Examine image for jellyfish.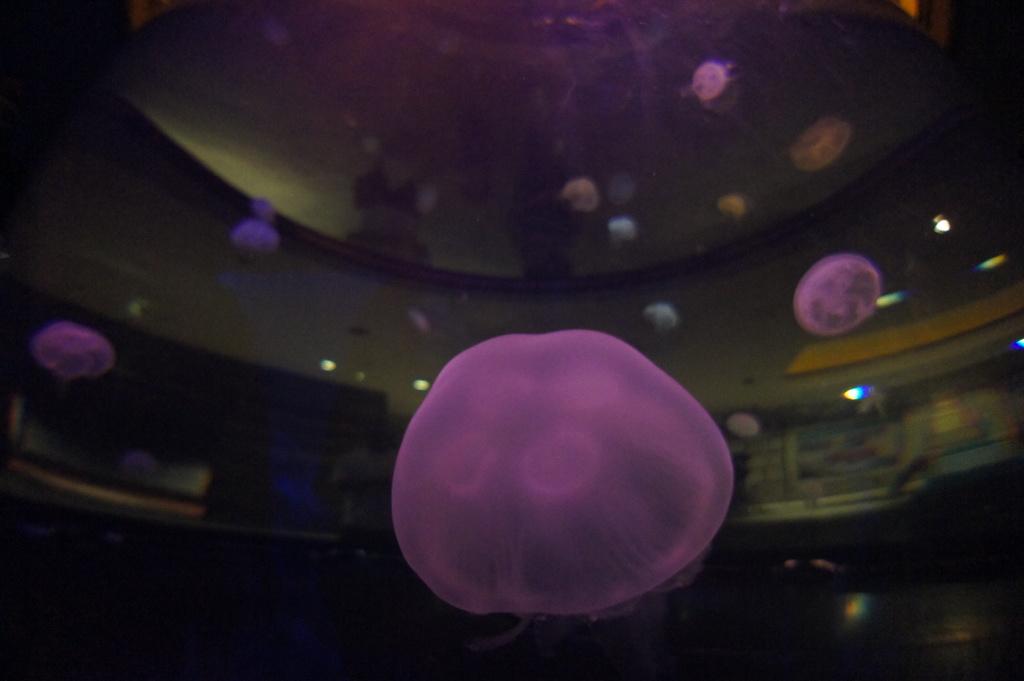
Examination result: x1=794, y1=256, x2=883, y2=337.
